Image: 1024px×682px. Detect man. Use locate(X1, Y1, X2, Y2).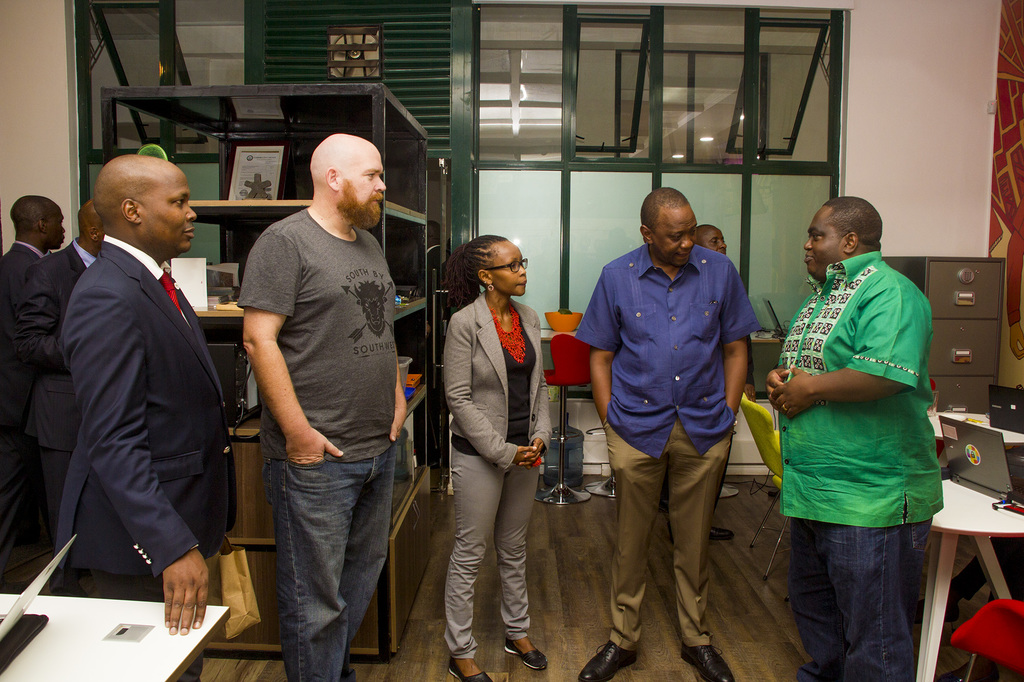
locate(755, 194, 948, 681).
